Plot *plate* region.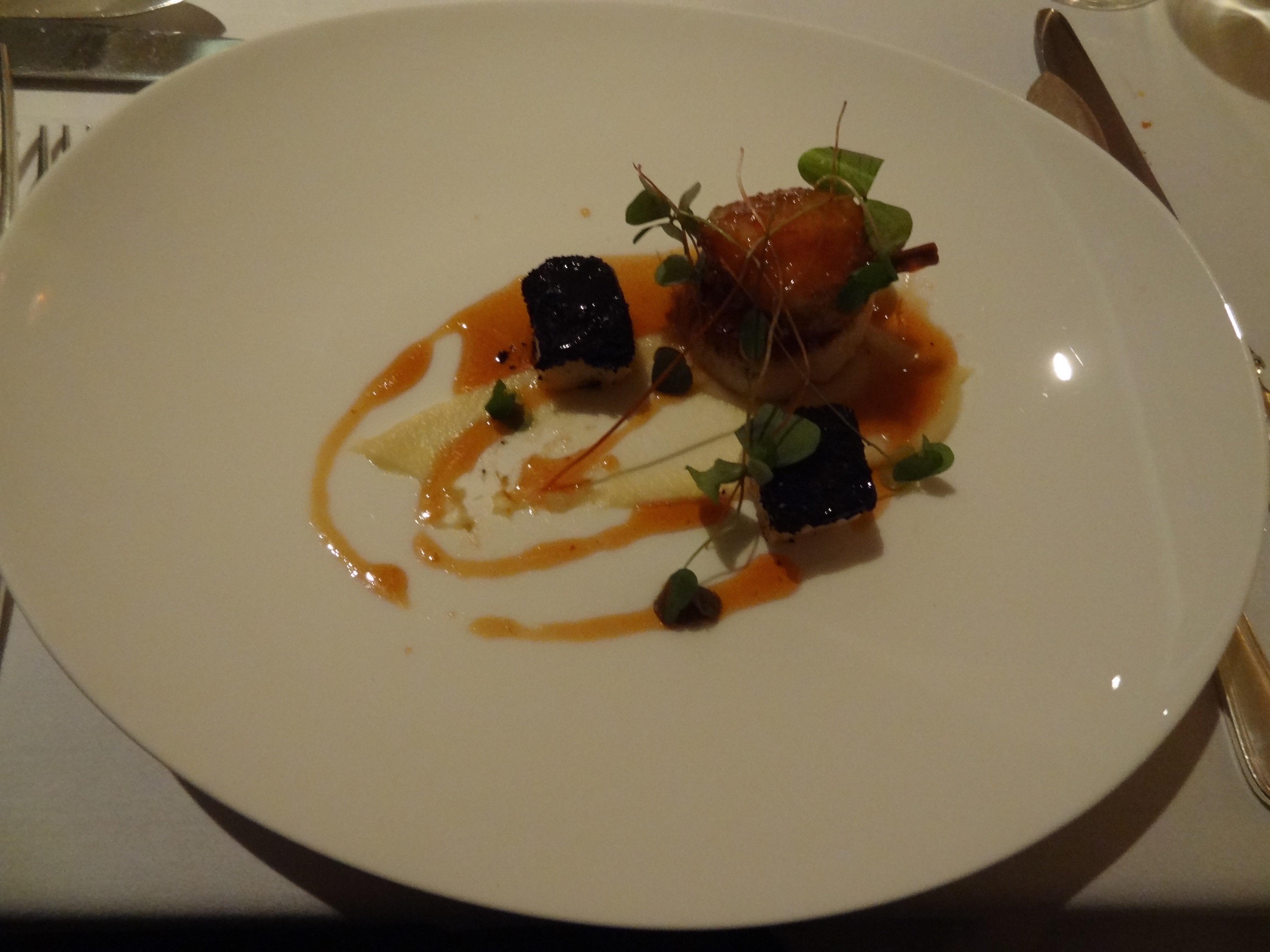
Plotted at bbox(29, 0, 345, 244).
